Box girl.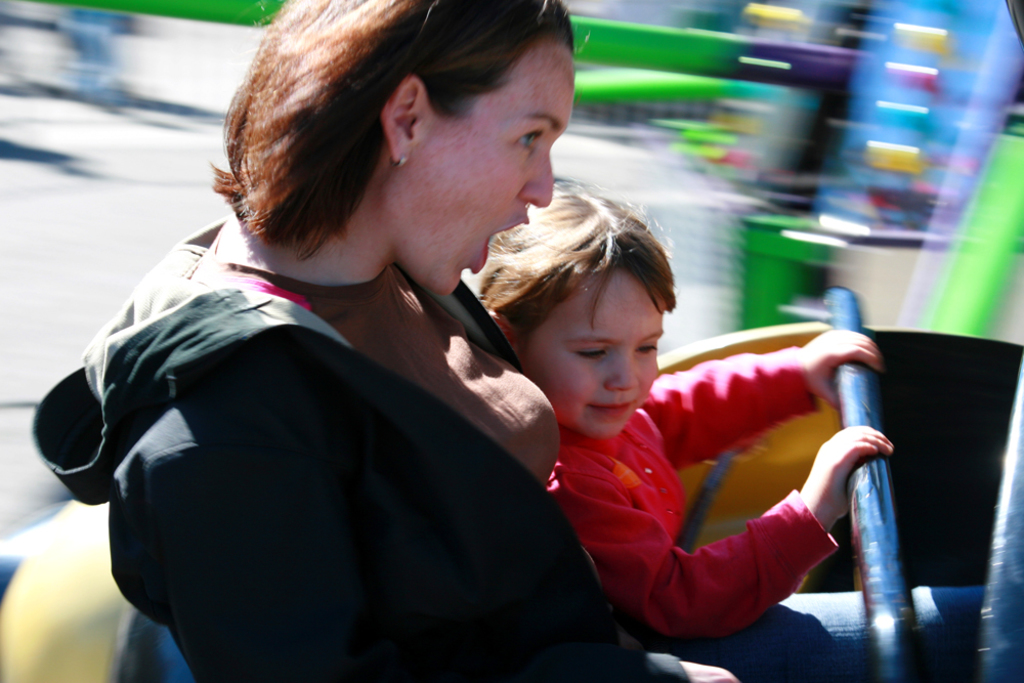
rect(27, 0, 735, 682).
